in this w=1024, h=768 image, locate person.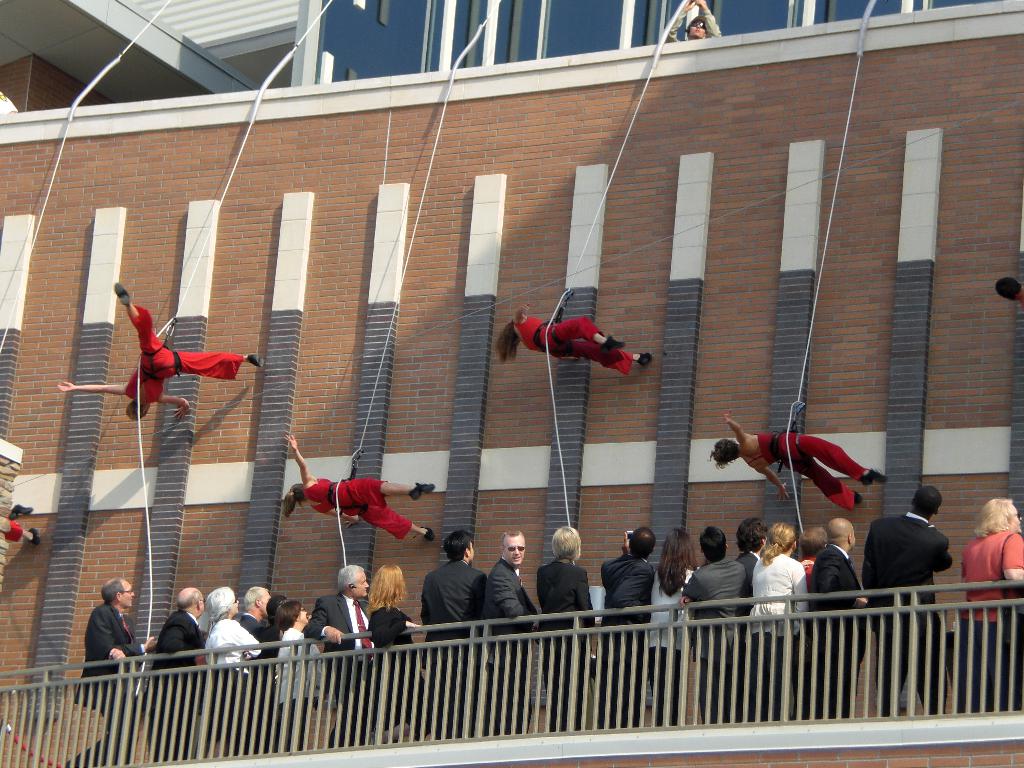
Bounding box: (left=860, top=488, right=956, bottom=717).
